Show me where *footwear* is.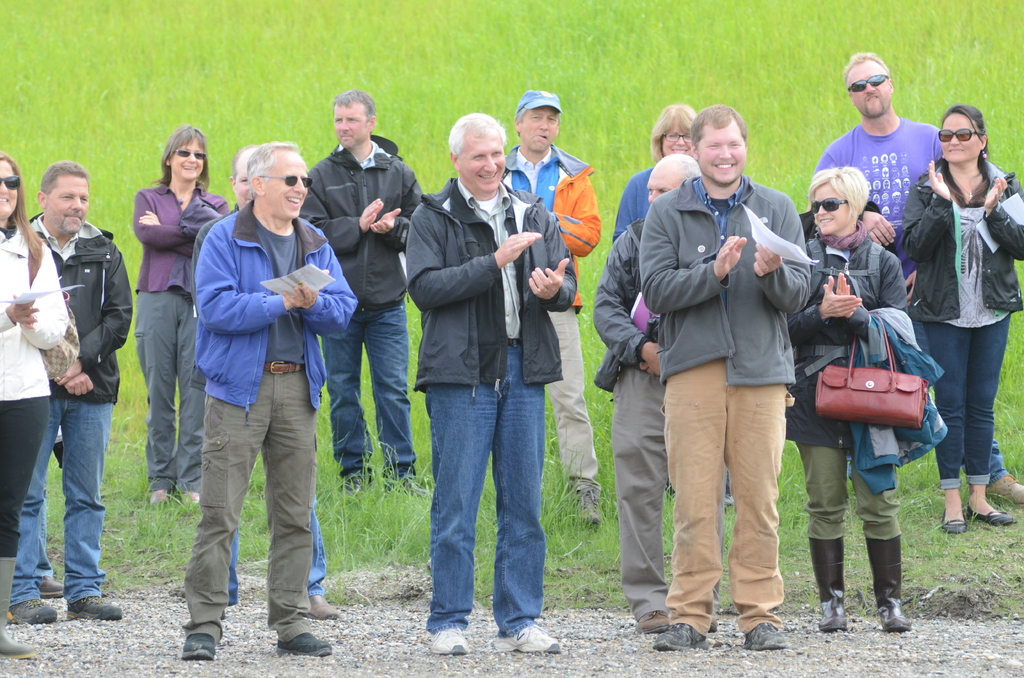
*footwear* is at box(741, 626, 791, 648).
